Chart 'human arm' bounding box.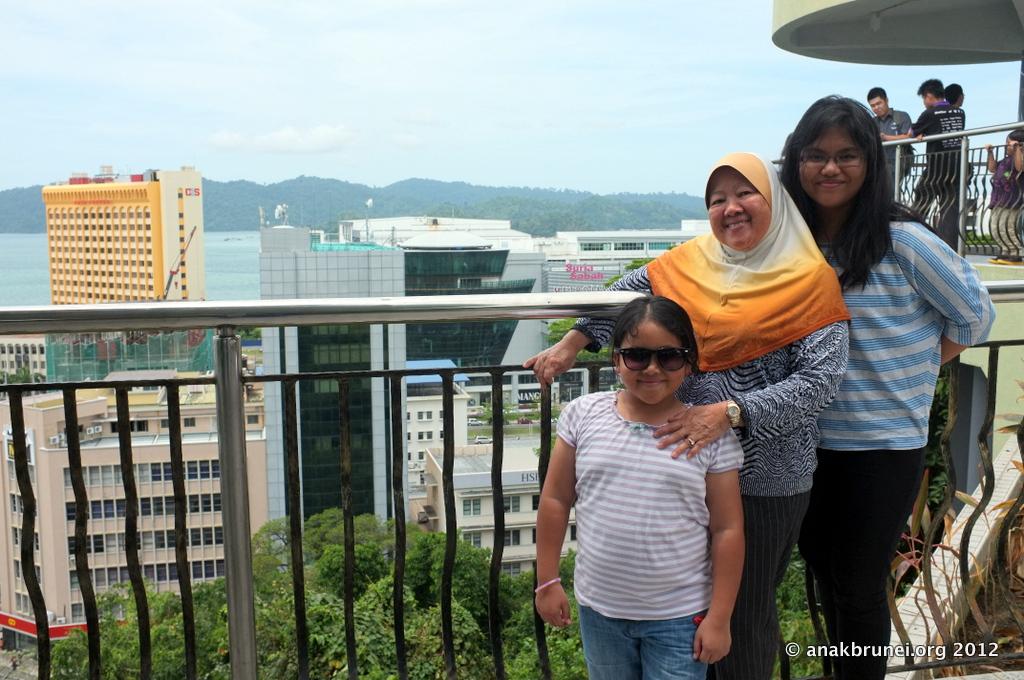
Charted: {"left": 692, "top": 407, "right": 758, "bottom": 662}.
